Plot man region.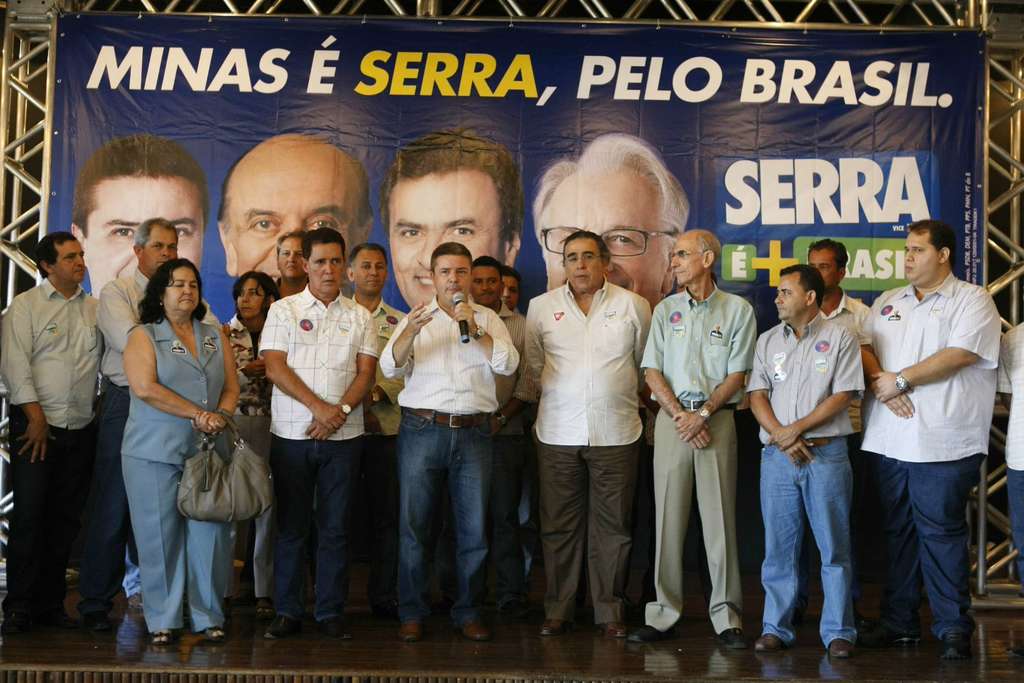
Plotted at 803, 241, 872, 339.
